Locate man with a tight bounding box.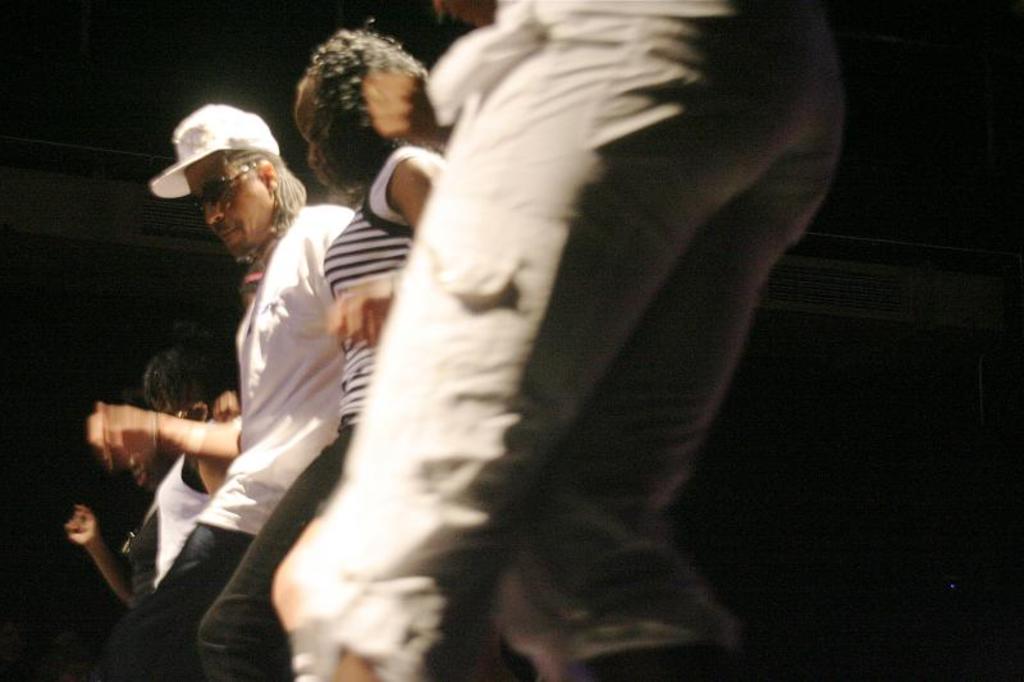
bbox(54, 384, 241, 626).
